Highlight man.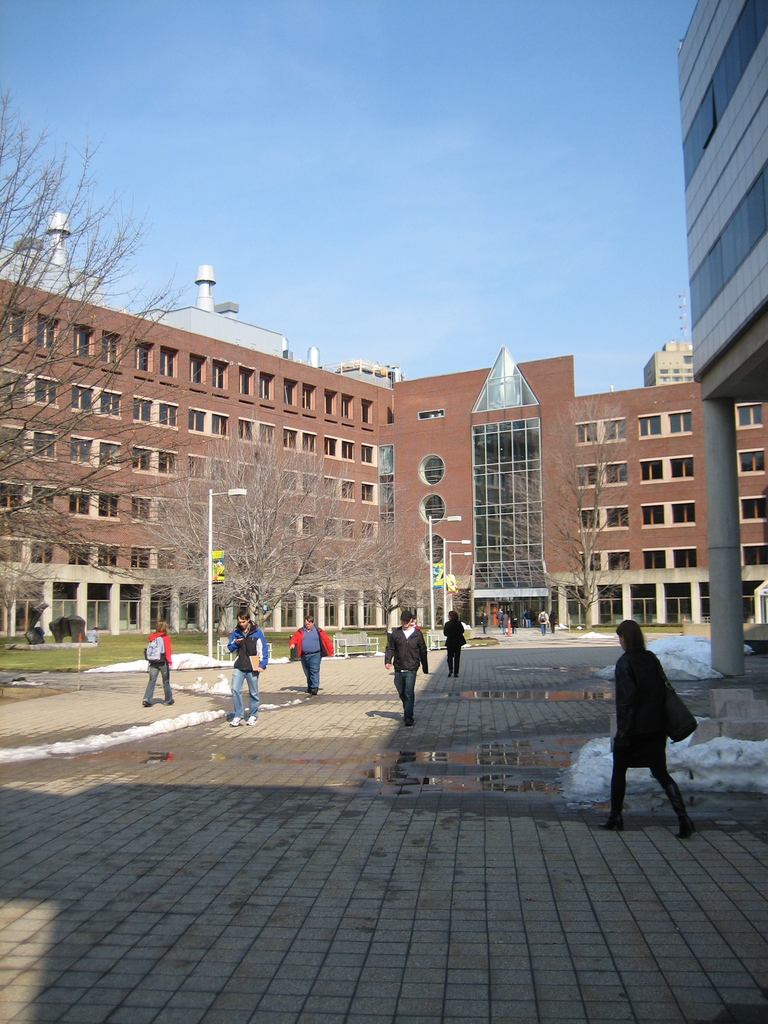
Highlighted region: BBox(287, 619, 332, 694).
